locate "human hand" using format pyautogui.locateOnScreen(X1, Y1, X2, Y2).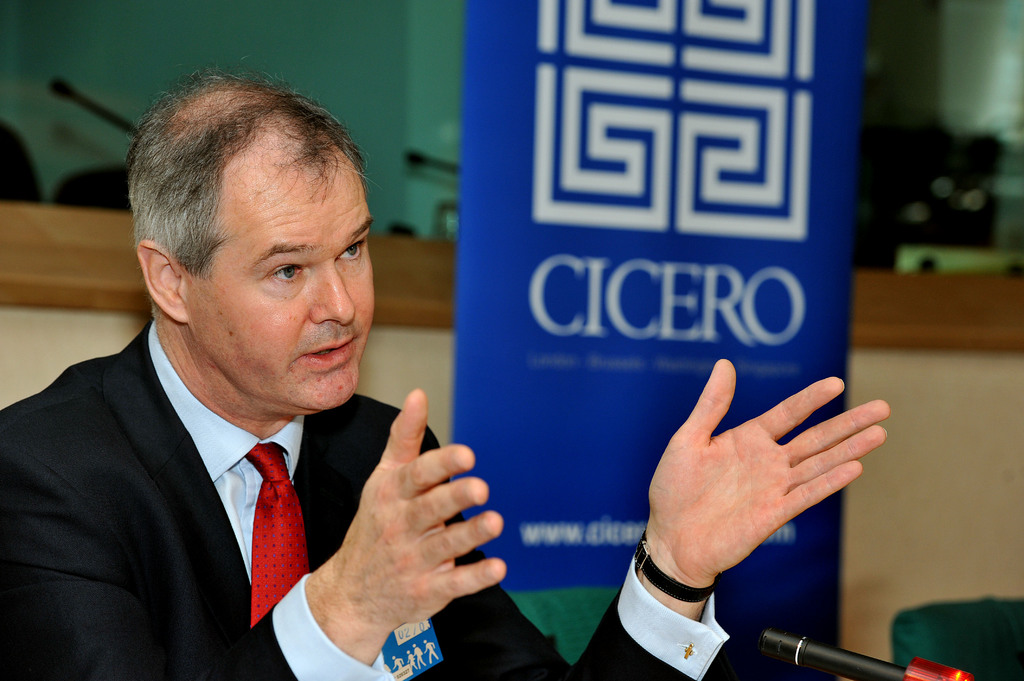
pyautogui.locateOnScreen(335, 385, 510, 630).
